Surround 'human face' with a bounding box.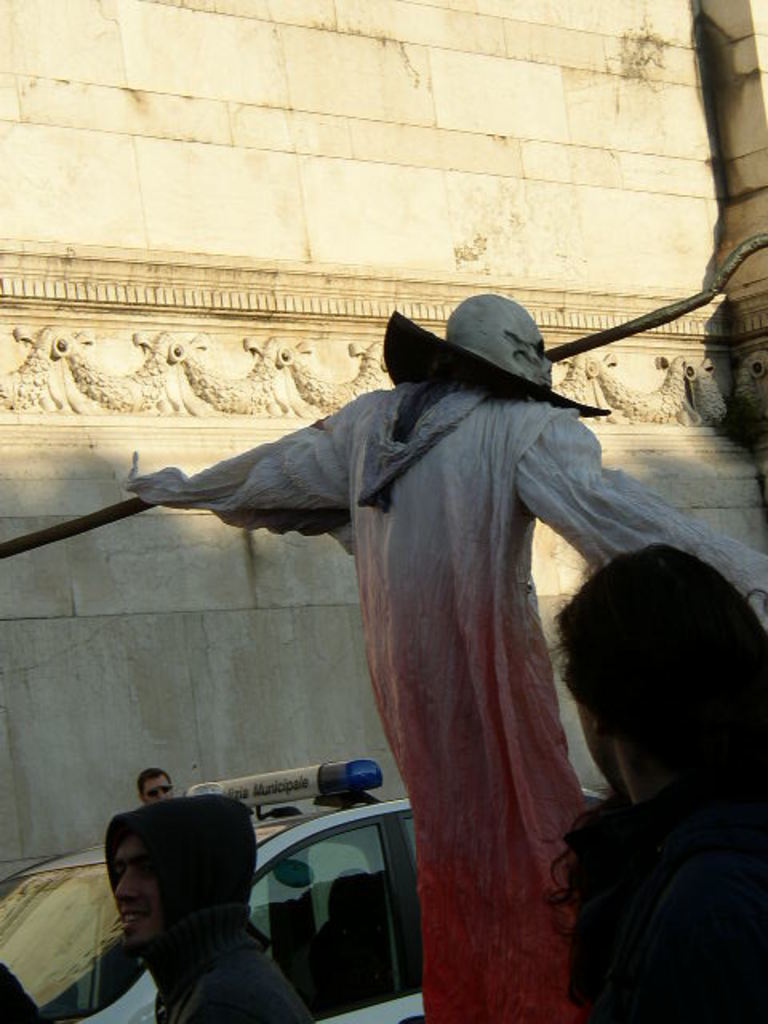
crop(147, 774, 170, 800).
